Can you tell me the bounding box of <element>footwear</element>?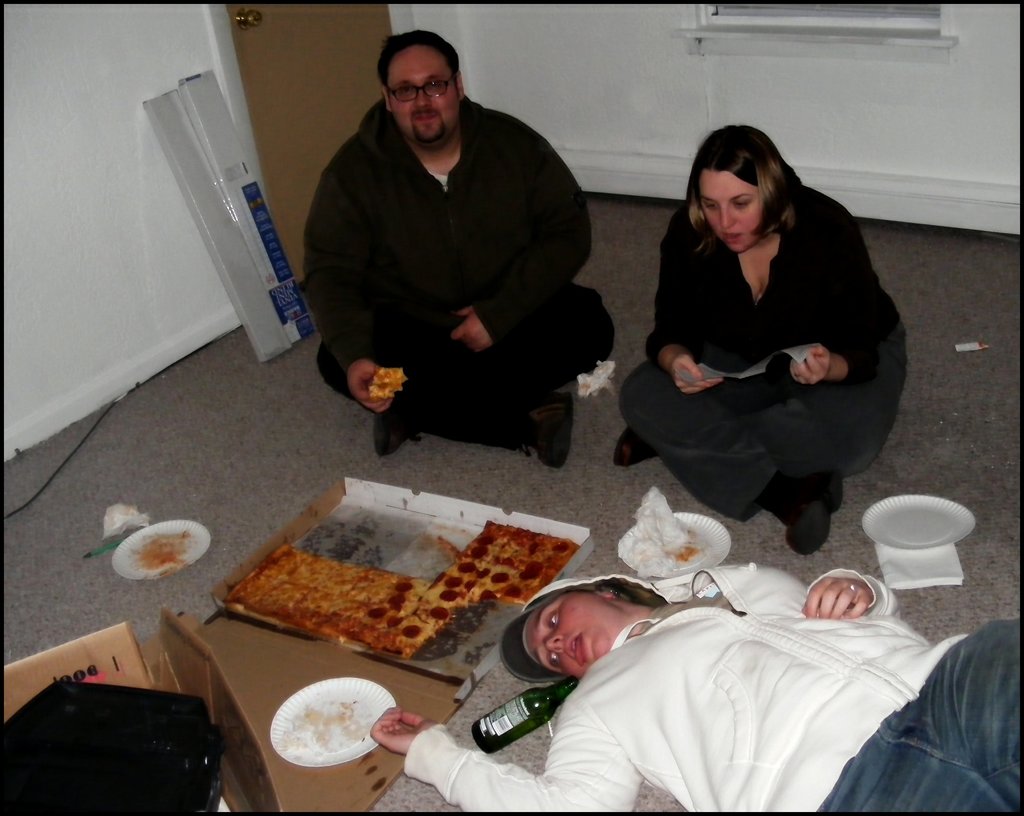
crop(612, 428, 656, 465).
